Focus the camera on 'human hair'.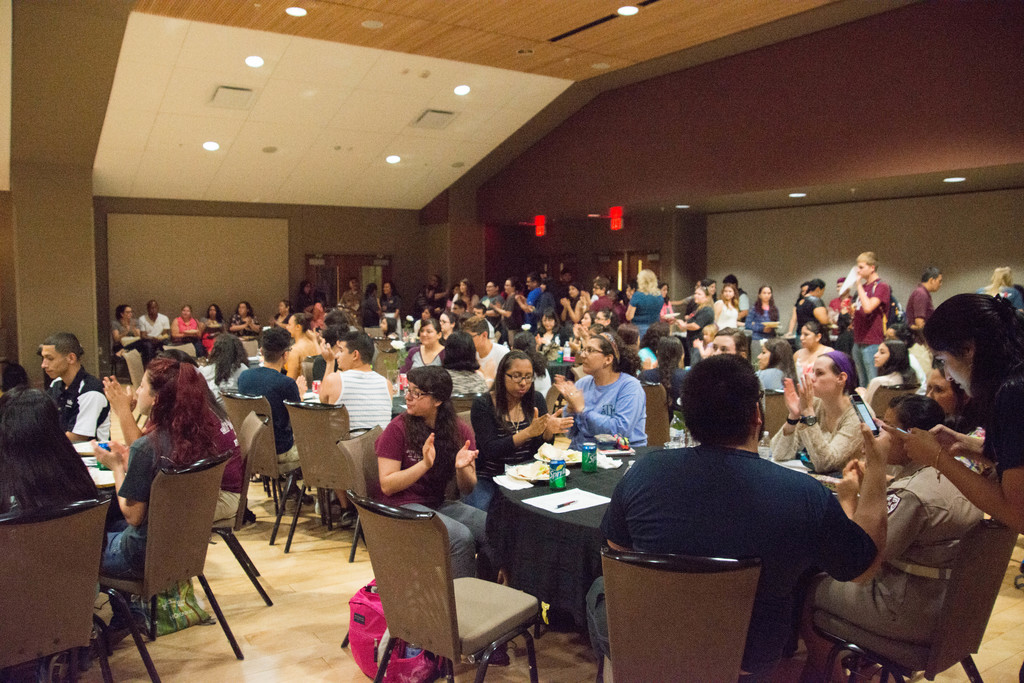
Focus region: 440, 326, 481, 372.
